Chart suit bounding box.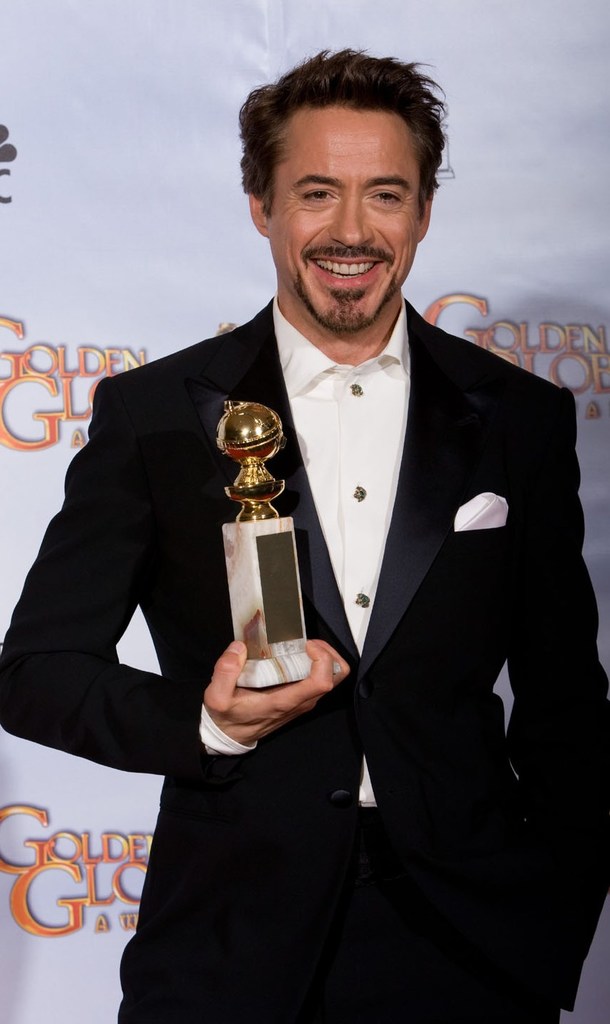
Charted: BBox(0, 290, 609, 1023).
